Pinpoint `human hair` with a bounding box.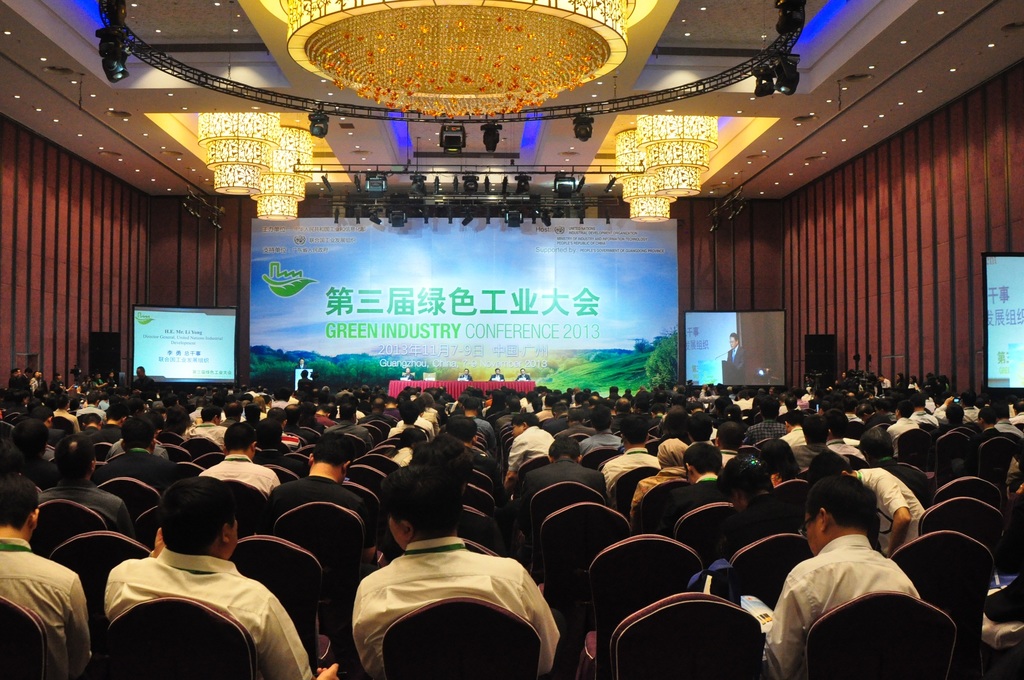
bbox=(50, 437, 91, 489).
